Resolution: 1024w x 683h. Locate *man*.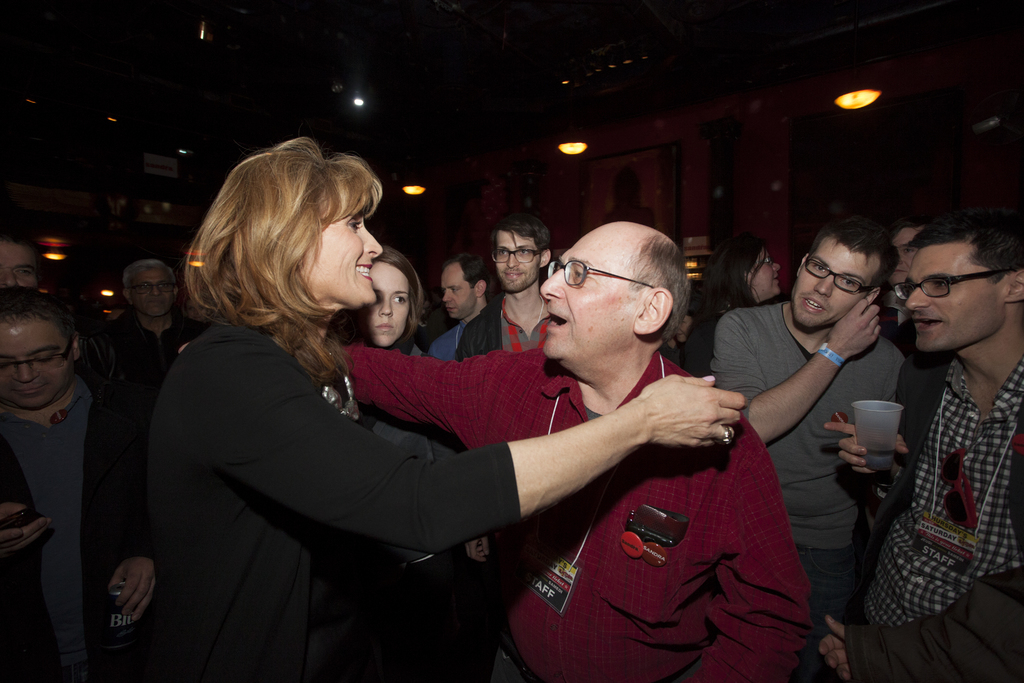
x1=176 y1=220 x2=814 y2=682.
